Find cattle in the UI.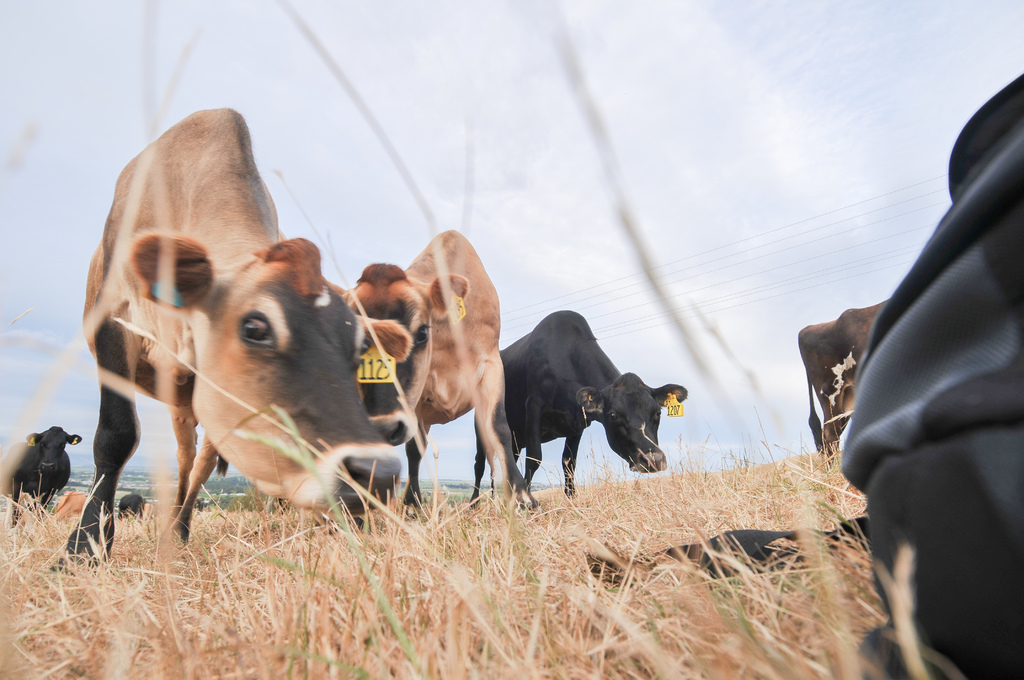
UI element at rect(328, 224, 521, 522).
